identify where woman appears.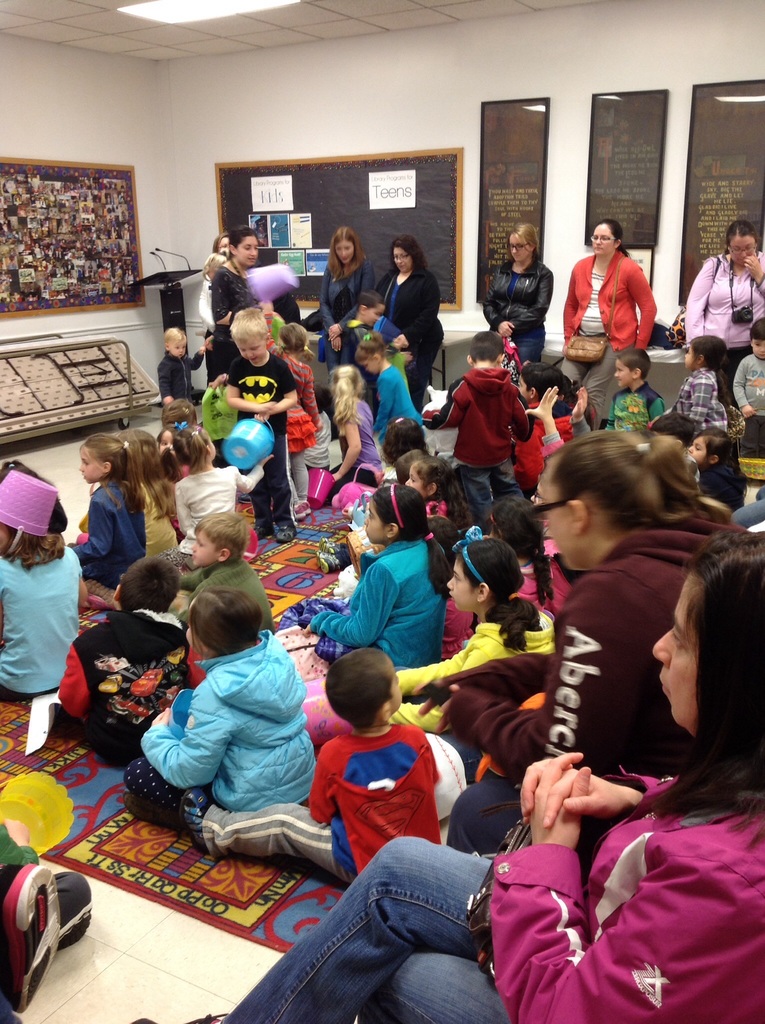
Appears at locate(552, 218, 661, 419).
